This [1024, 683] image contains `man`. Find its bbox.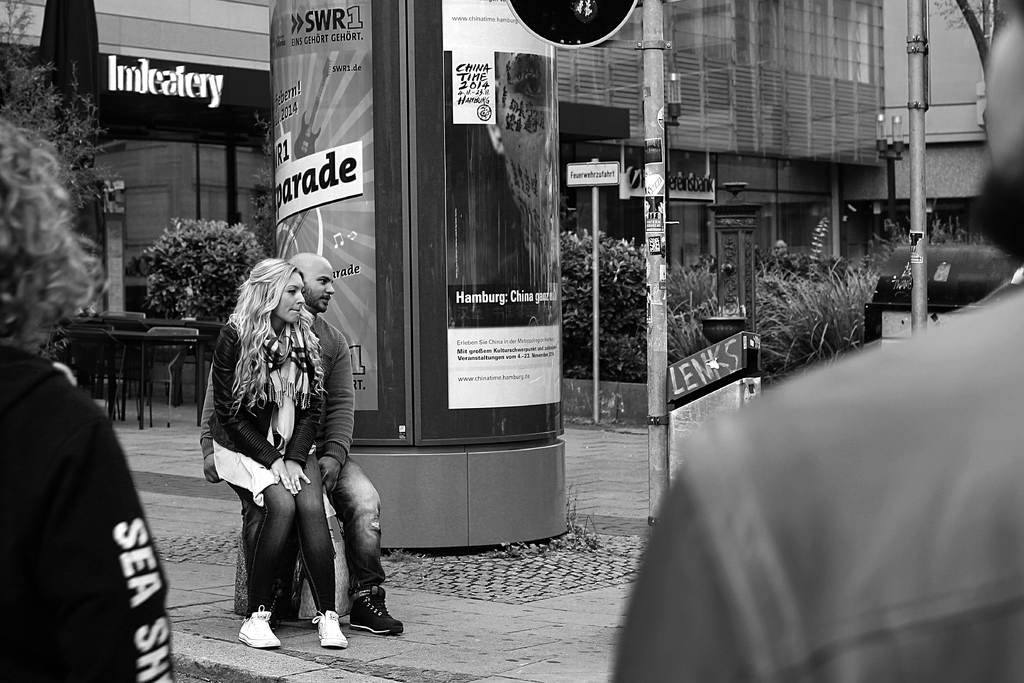
<bbox>198, 261, 378, 661</bbox>.
